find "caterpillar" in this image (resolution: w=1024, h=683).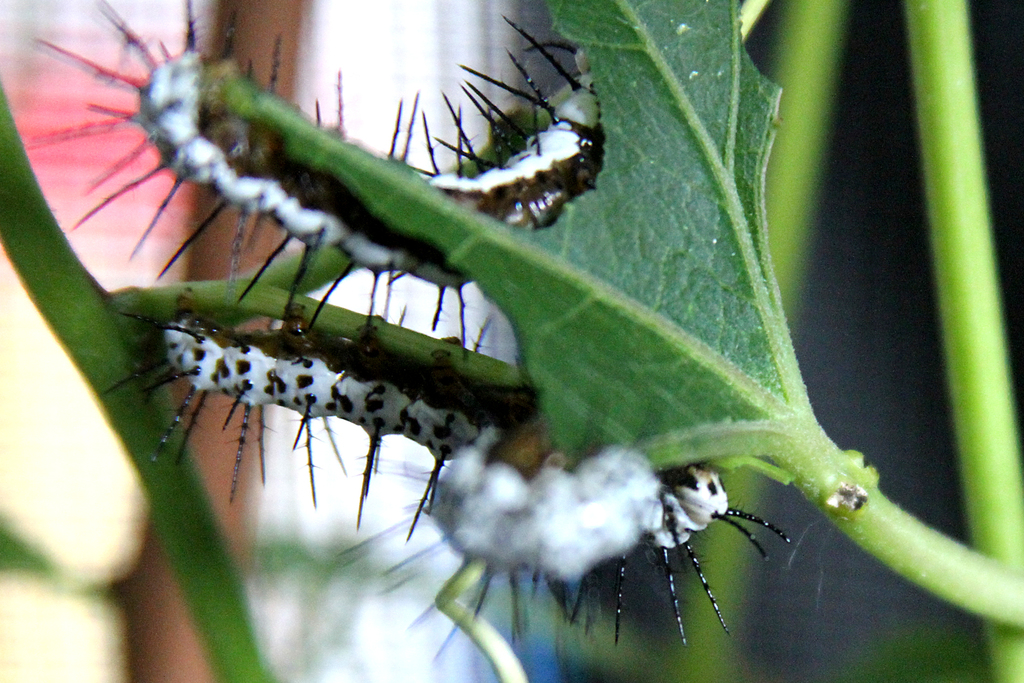
BBox(337, 443, 789, 648).
